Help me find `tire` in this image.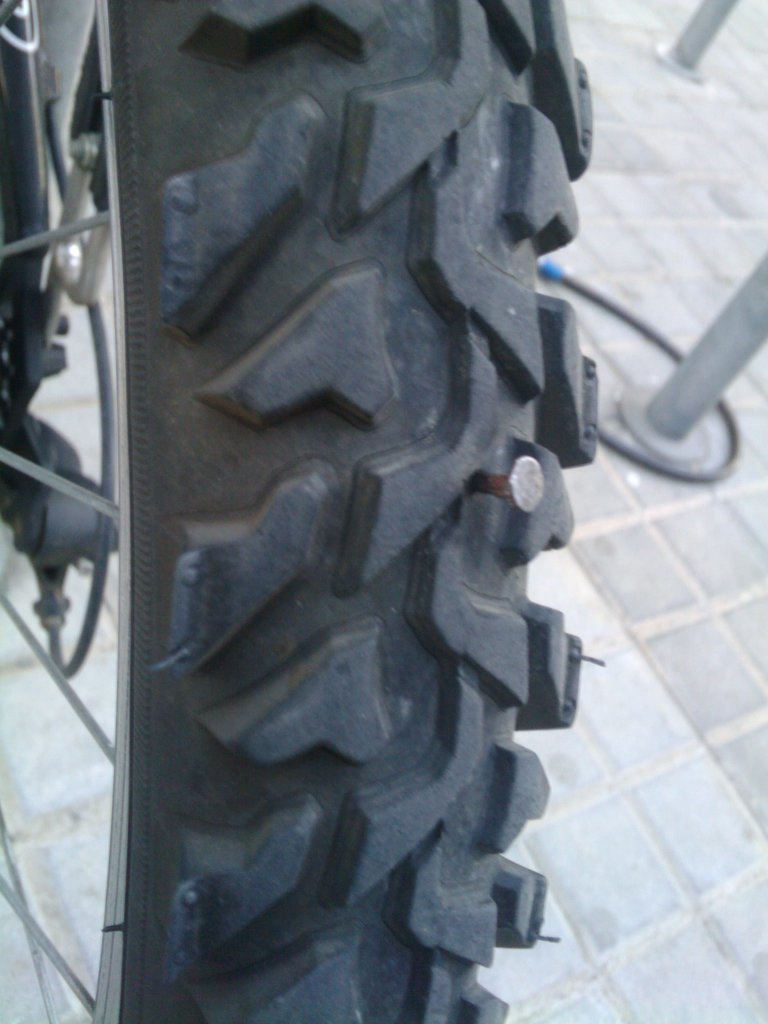
Found it: 32,19,643,1009.
